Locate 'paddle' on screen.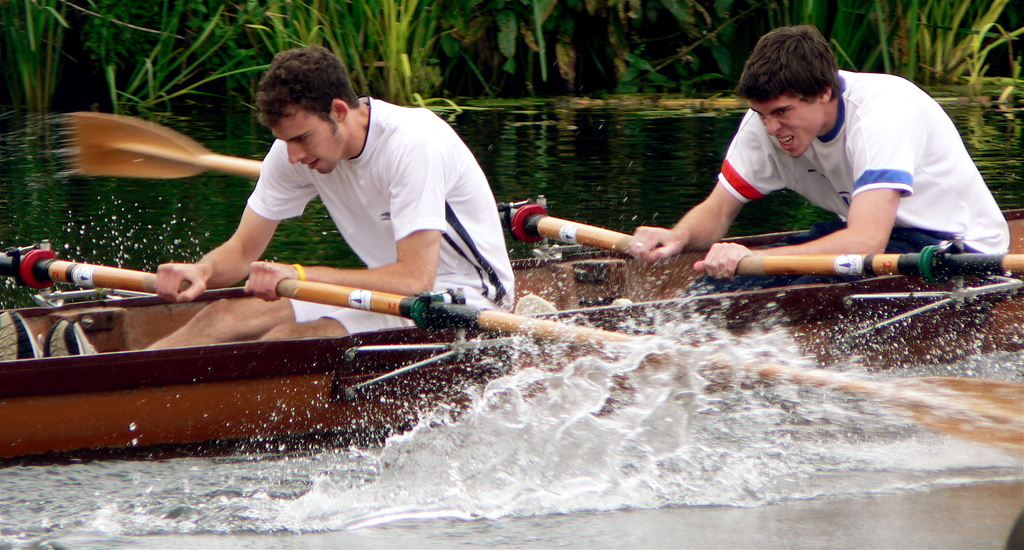
On screen at left=275, top=281, right=1023, bottom=461.
